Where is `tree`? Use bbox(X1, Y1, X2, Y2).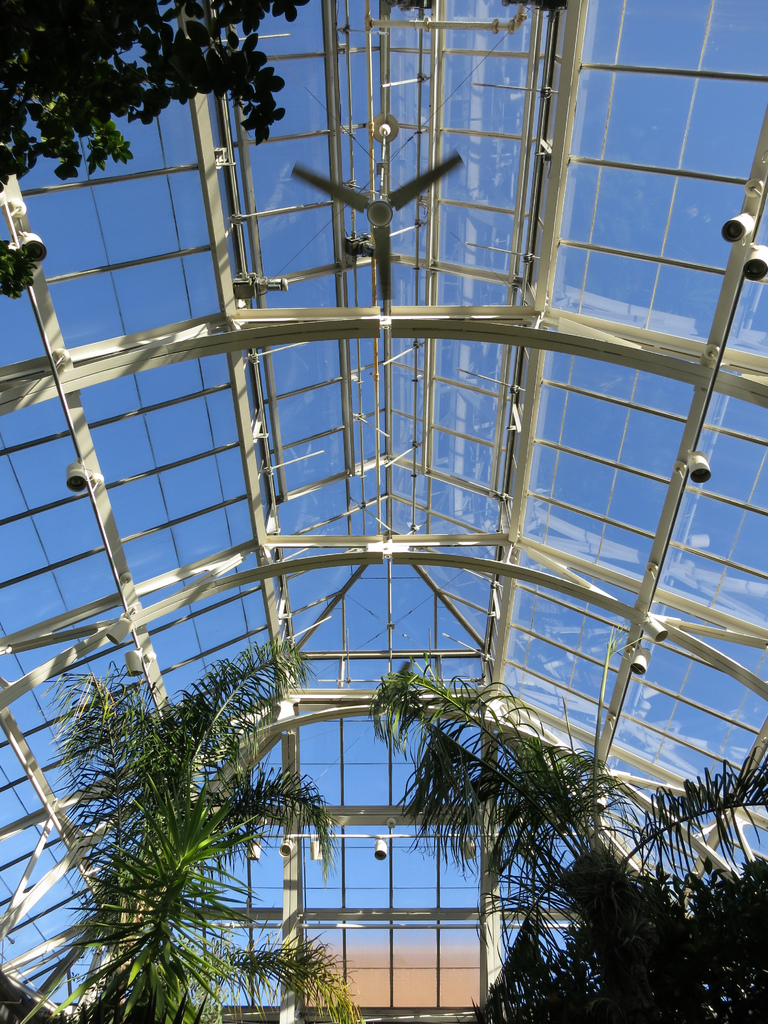
bbox(38, 634, 362, 1023).
